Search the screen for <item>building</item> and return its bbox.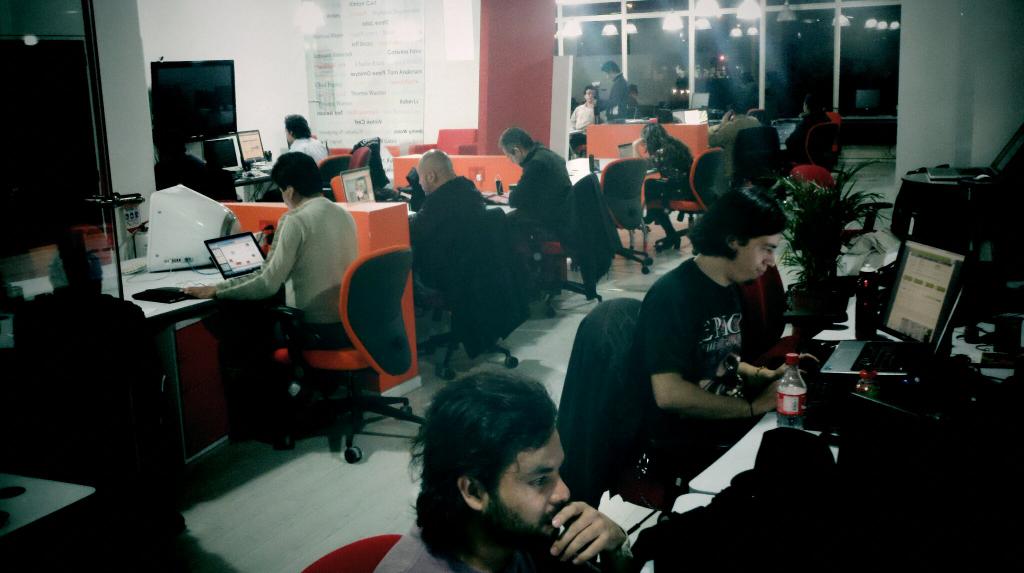
Found: (x1=4, y1=0, x2=1023, y2=570).
